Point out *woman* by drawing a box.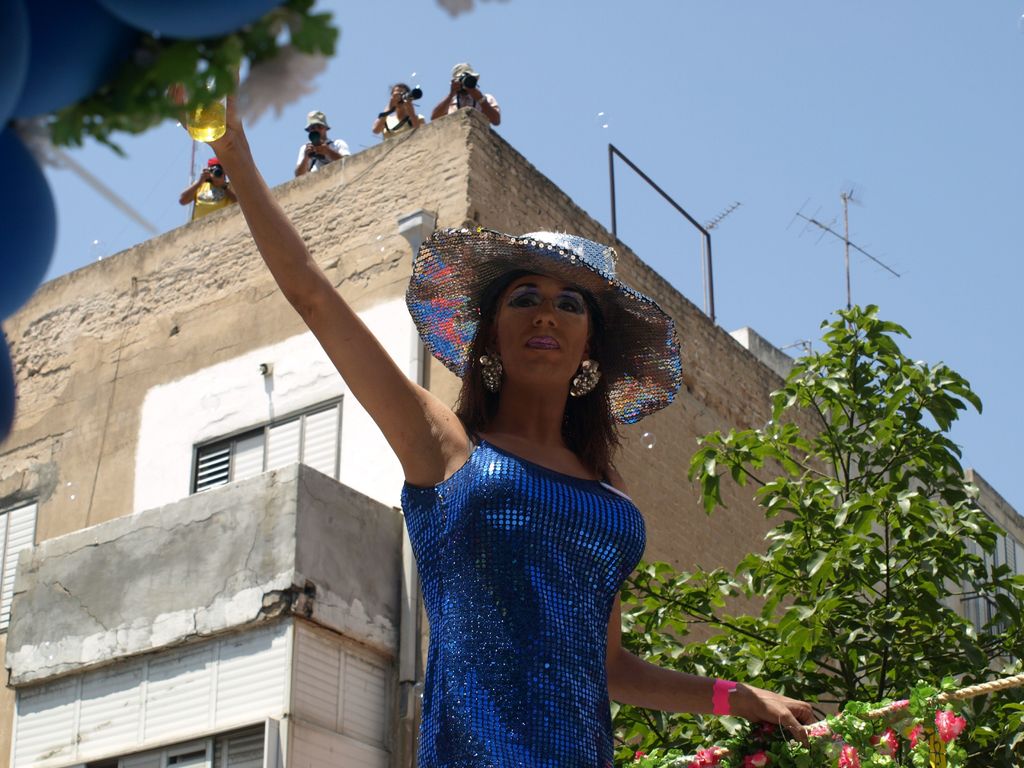
bbox(168, 65, 815, 767).
